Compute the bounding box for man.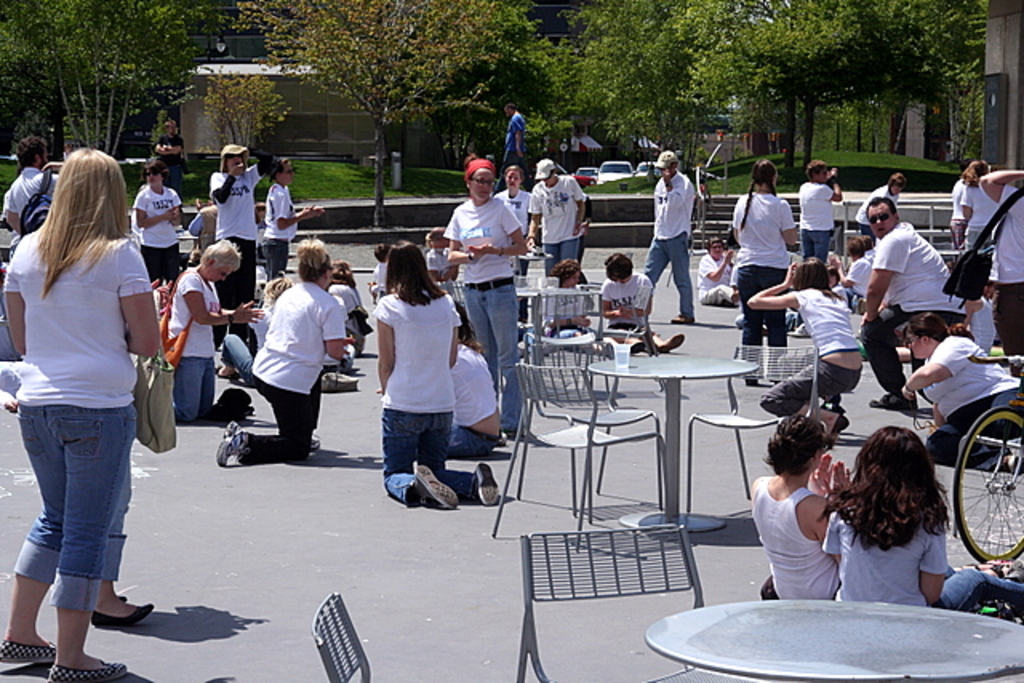
602/248/683/355.
